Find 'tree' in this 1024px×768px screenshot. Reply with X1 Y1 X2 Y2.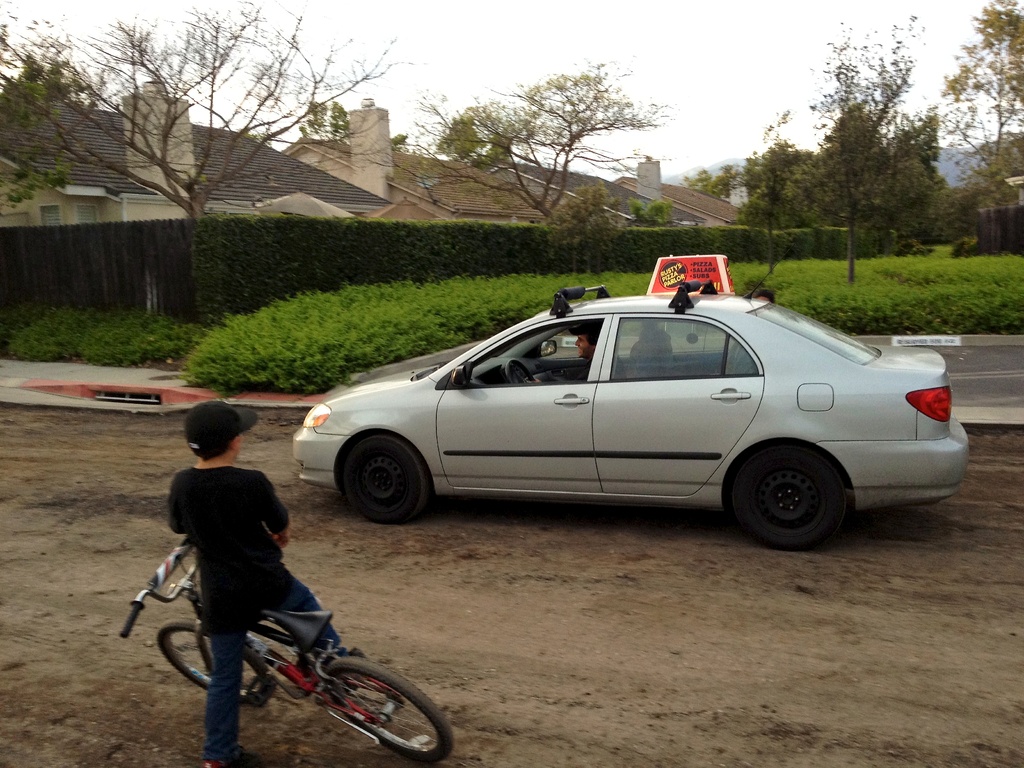
677 168 733 204.
